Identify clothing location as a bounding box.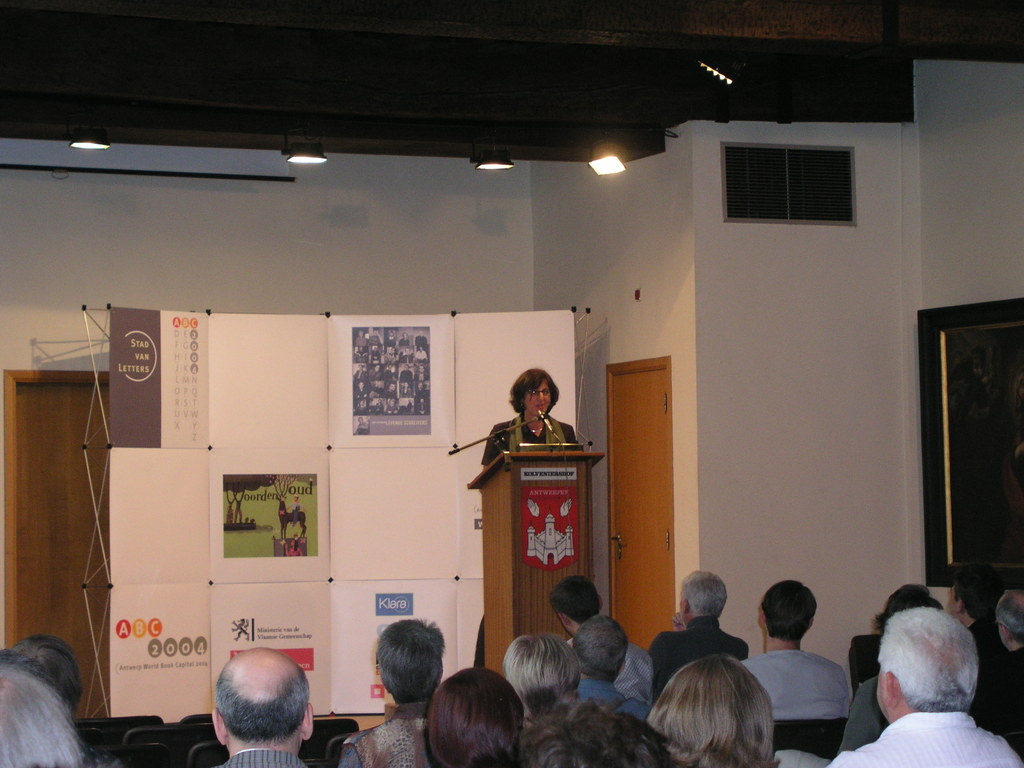
<box>340,703,445,767</box>.
